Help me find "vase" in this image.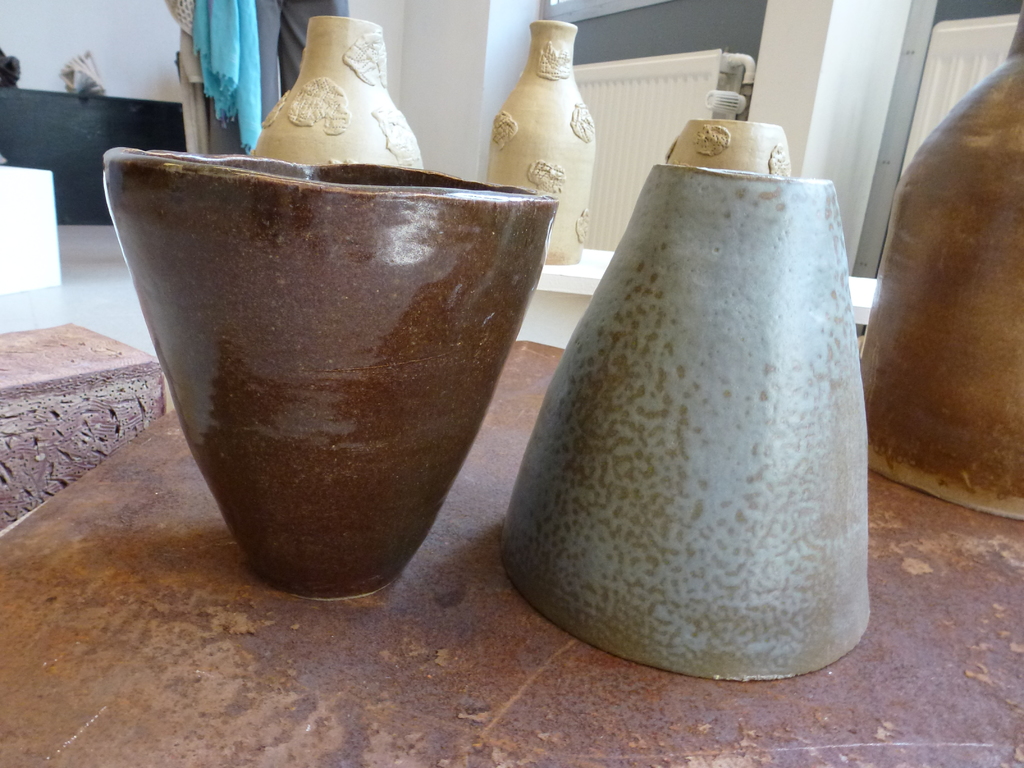
Found it: Rect(94, 145, 552, 601).
